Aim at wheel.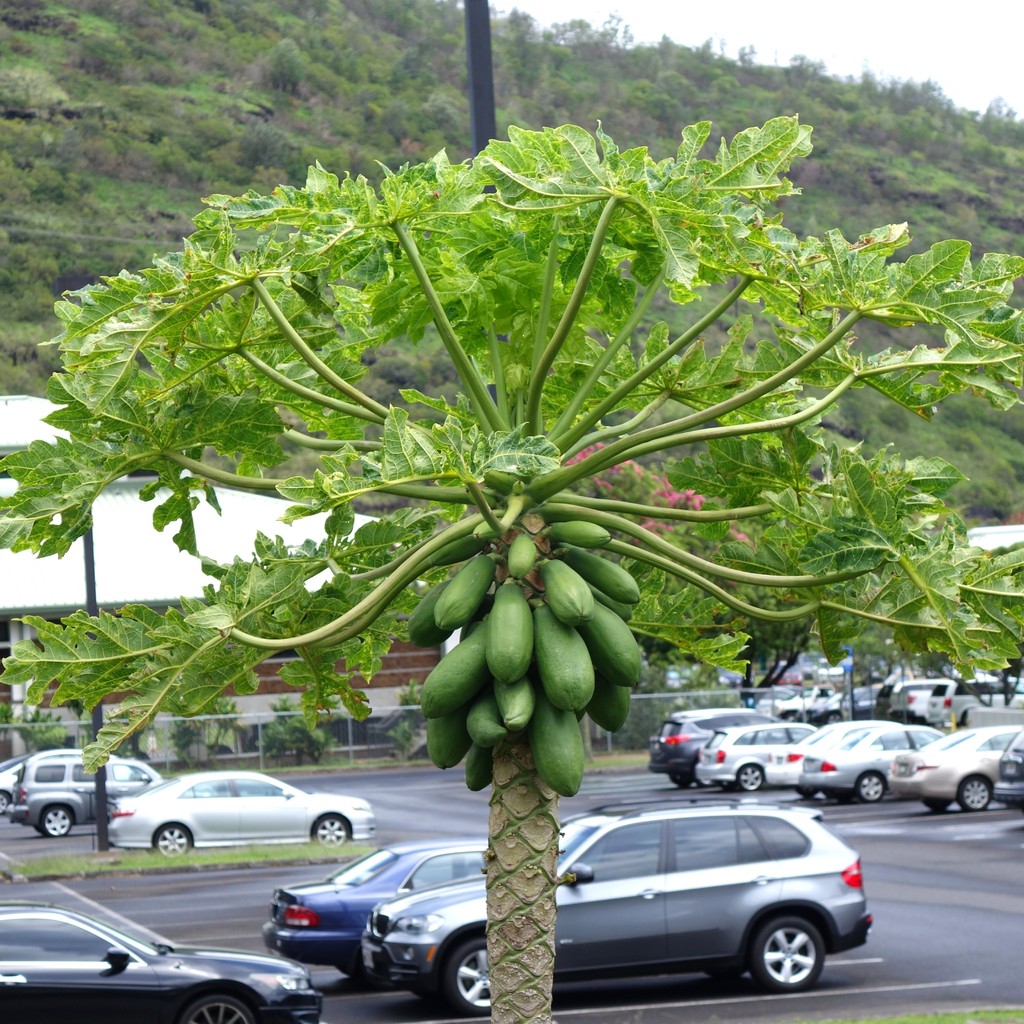
Aimed at x1=308, y1=814, x2=354, y2=847.
